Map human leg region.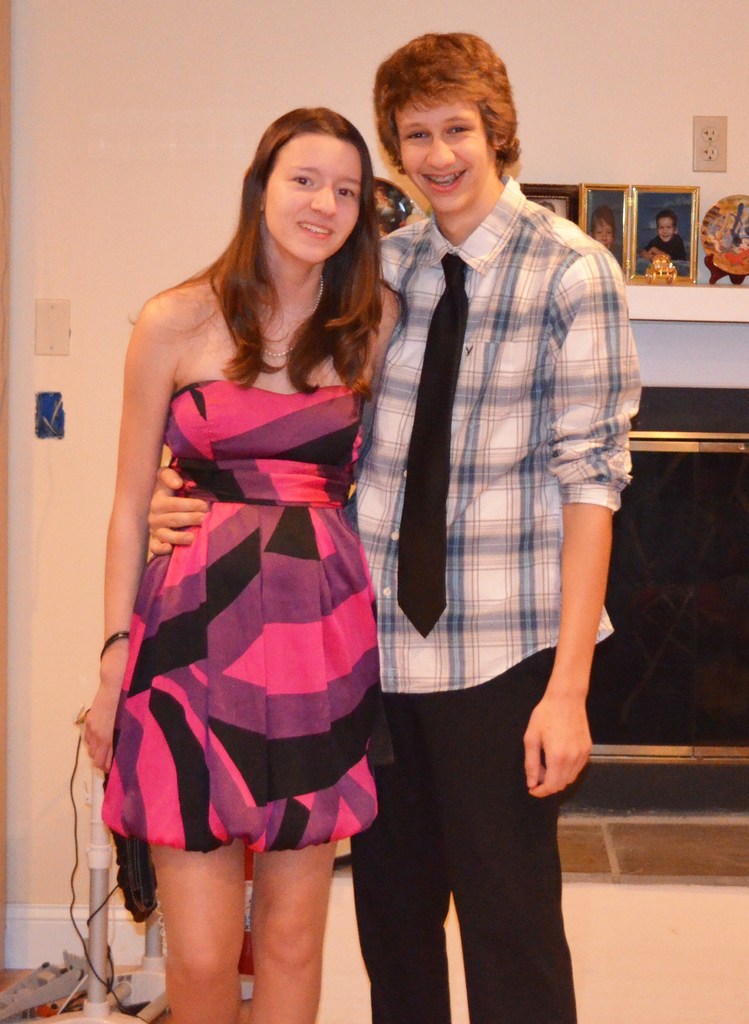
Mapped to (left=447, top=652, right=575, bottom=1023).
